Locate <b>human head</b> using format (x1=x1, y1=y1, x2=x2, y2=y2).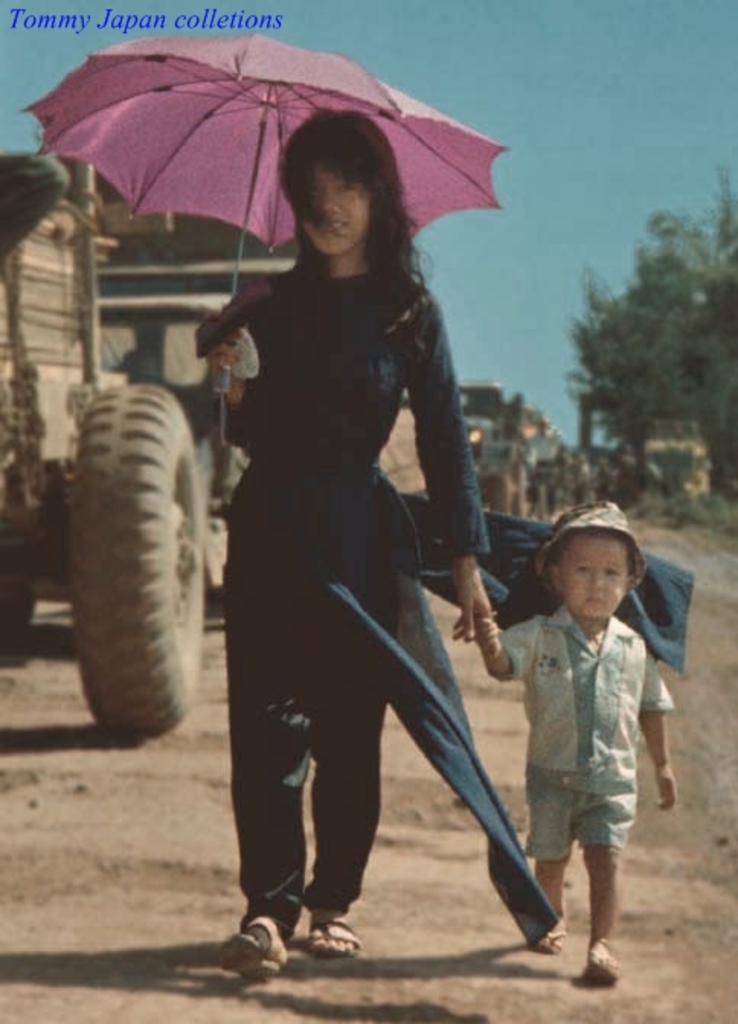
(x1=265, y1=111, x2=418, y2=267).
